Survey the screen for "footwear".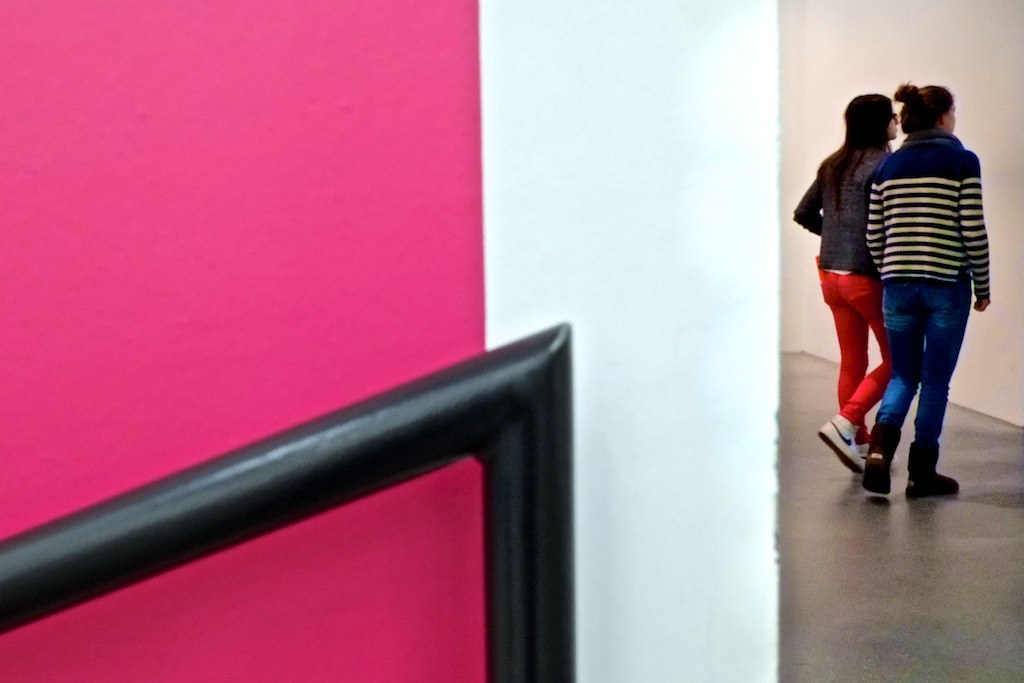
Survey found: <box>904,435,964,504</box>.
